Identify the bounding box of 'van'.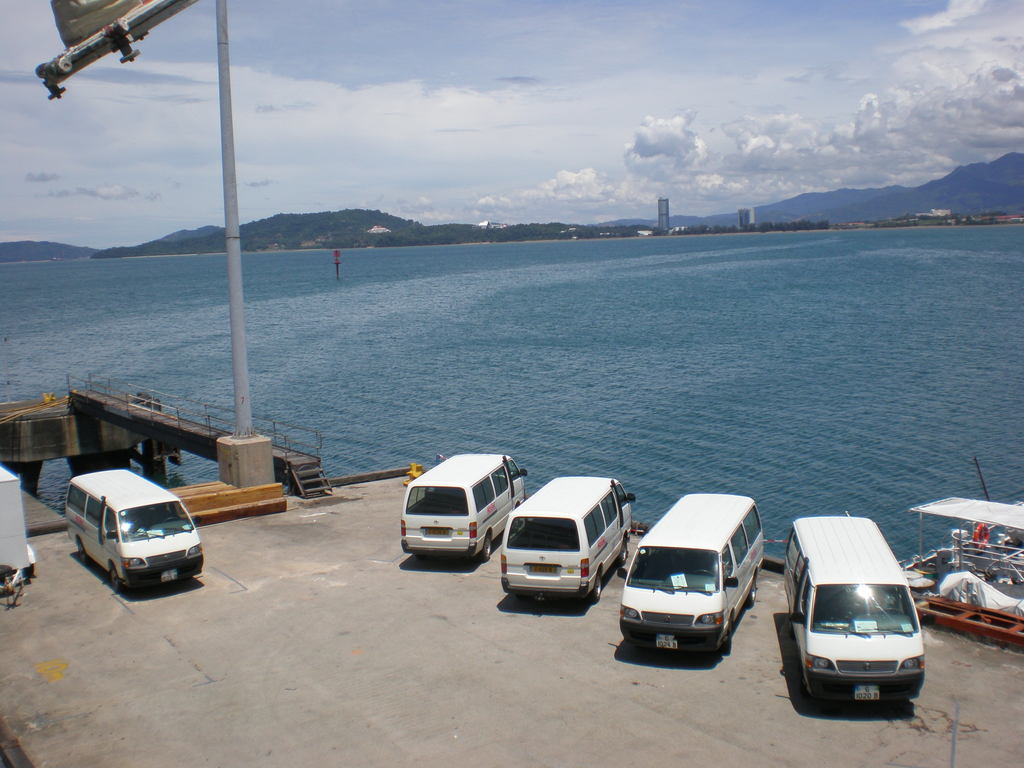
left=399, top=450, right=527, bottom=560.
